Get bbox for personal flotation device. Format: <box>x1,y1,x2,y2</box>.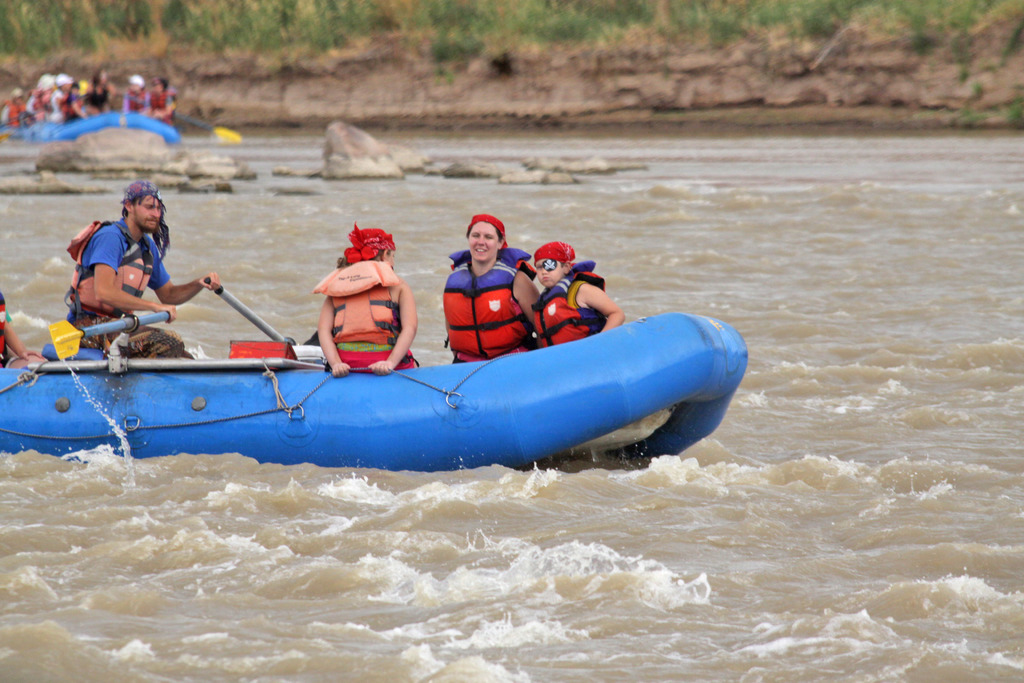
<box>440,243,547,358</box>.
